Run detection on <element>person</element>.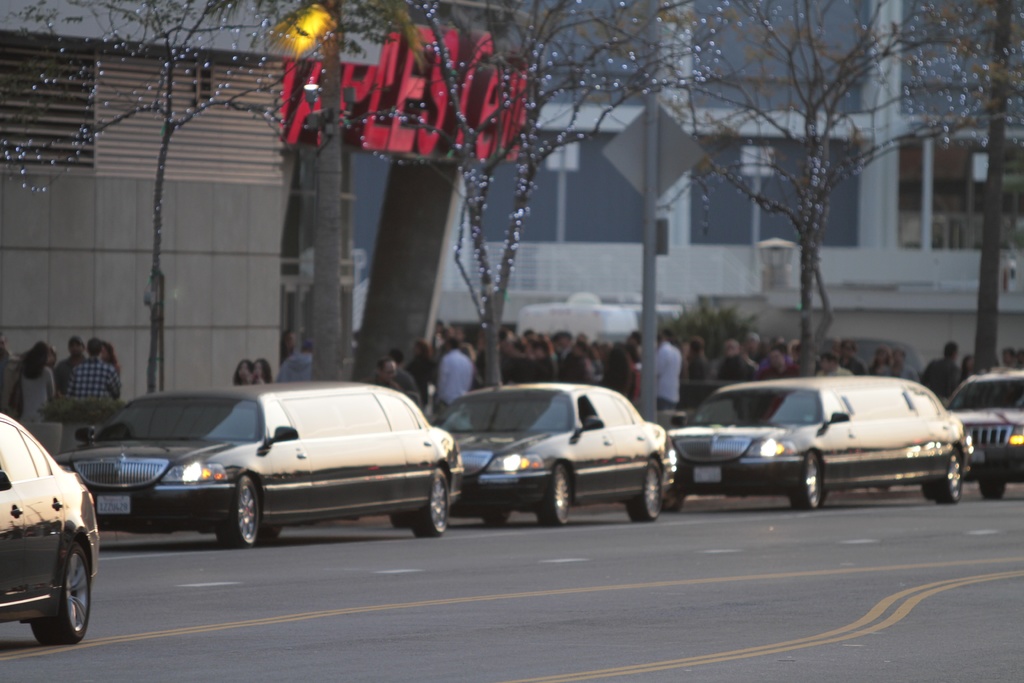
Result: box(282, 329, 294, 359).
